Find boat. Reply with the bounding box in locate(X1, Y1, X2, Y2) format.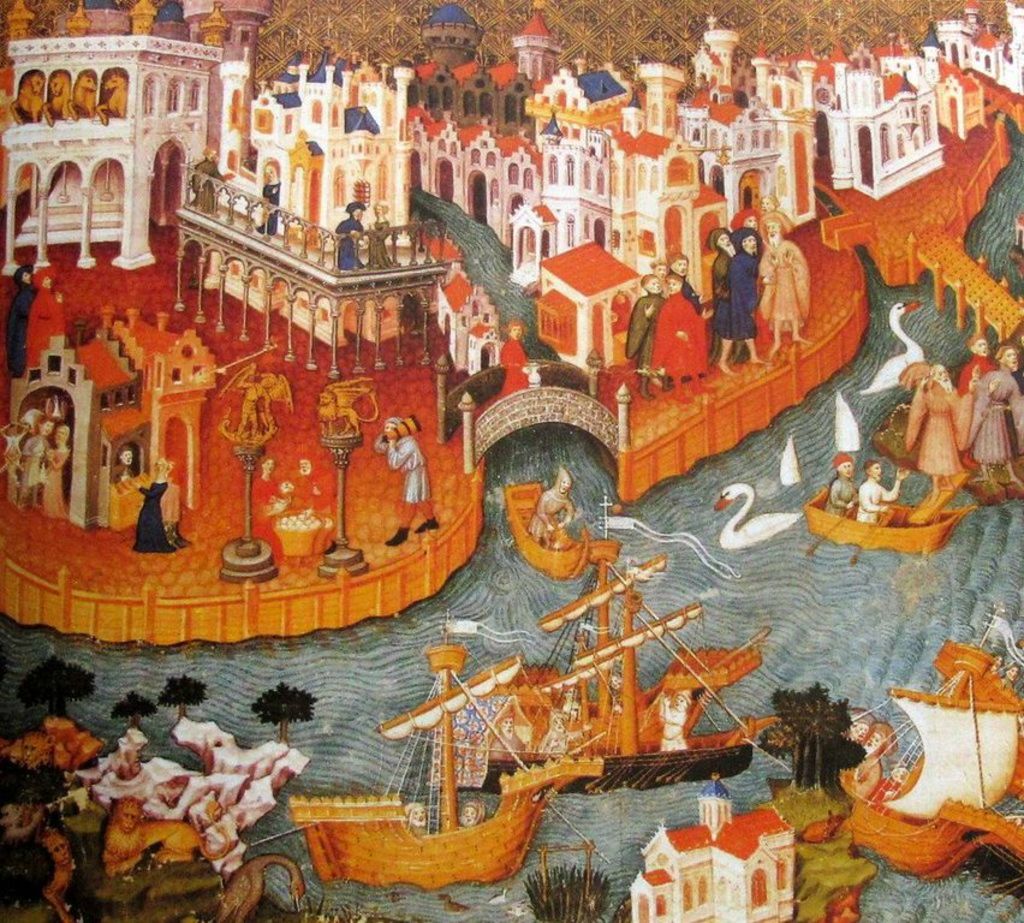
locate(285, 611, 612, 887).
